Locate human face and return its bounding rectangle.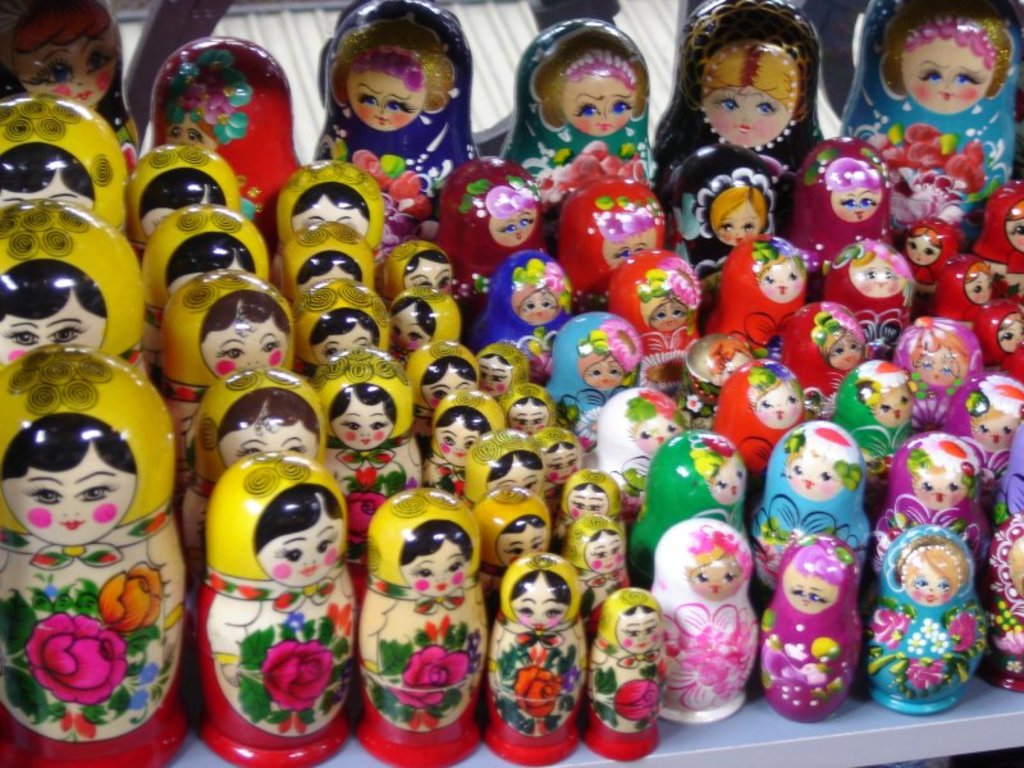
pyautogui.locateOnScreen(259, 527, 348, 579).
